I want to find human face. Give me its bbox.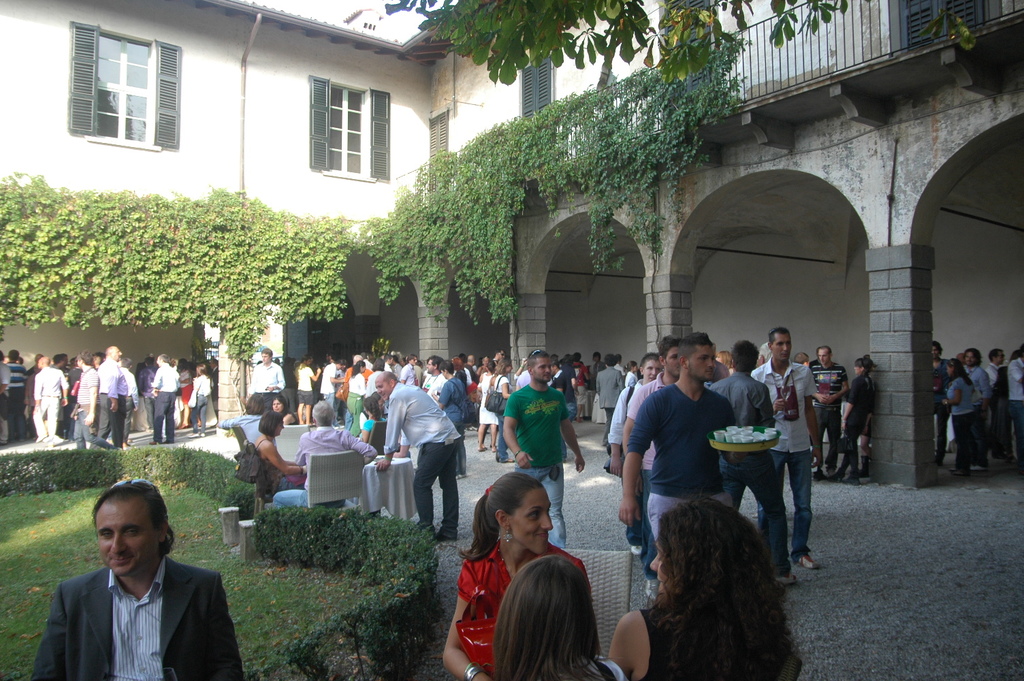
region(427, 358, 433, 374).
